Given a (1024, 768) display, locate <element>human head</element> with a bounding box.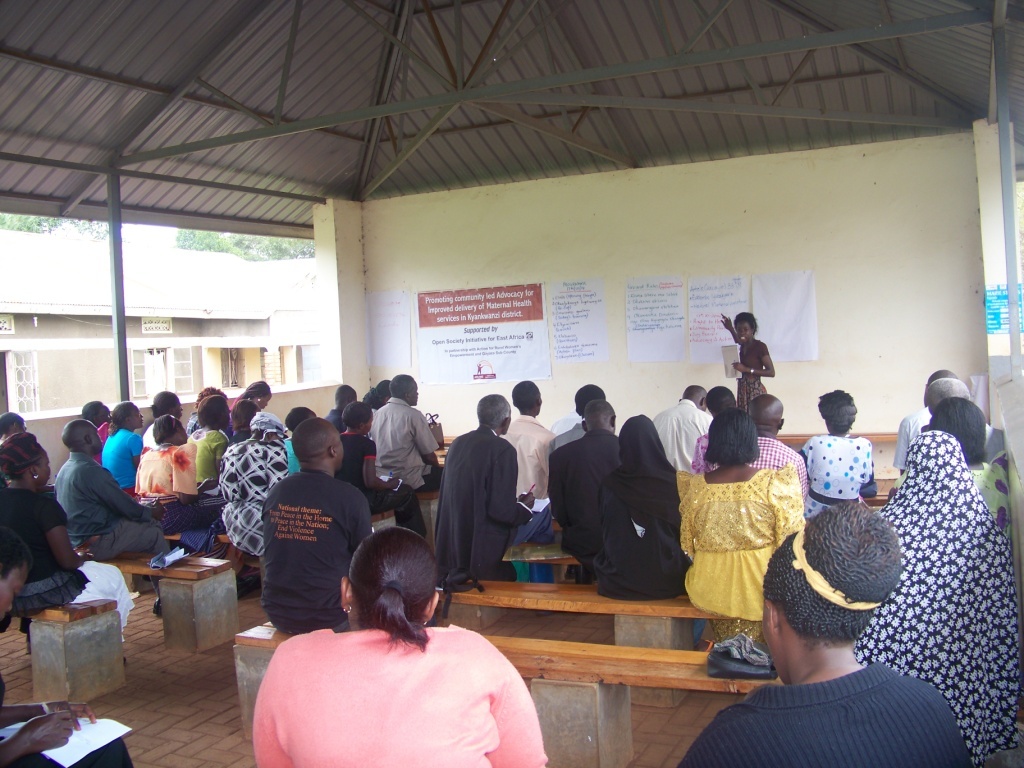
Located: bbox(240, 381, 272, 412).
